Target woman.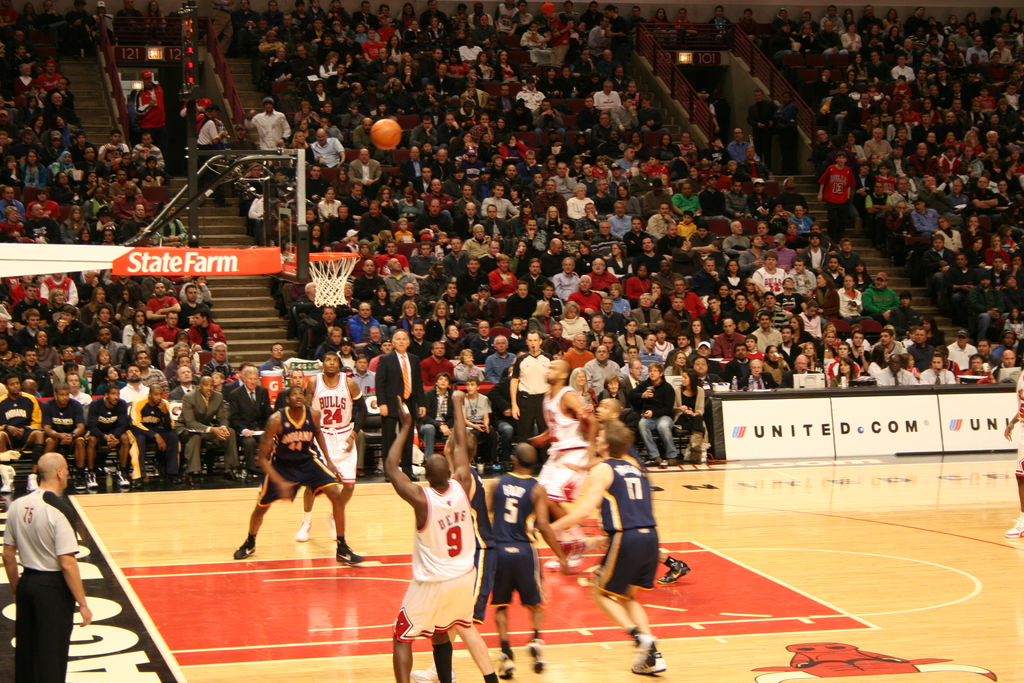
Target region: <region>286, 97, 321, 128</region>.
